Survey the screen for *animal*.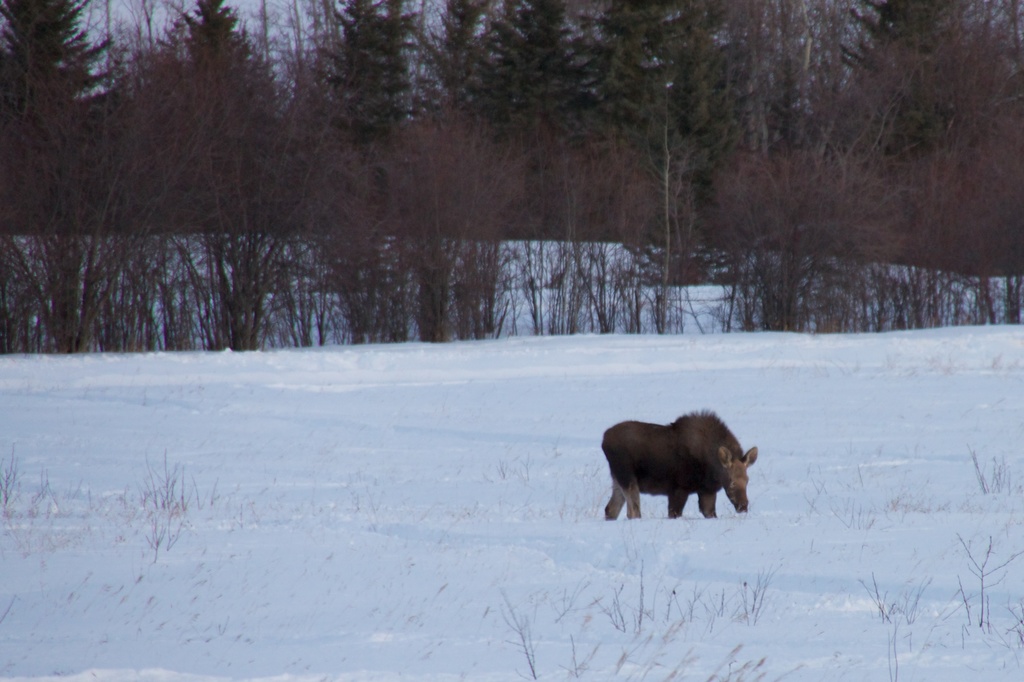
Survey found: 601/409/761/521.
